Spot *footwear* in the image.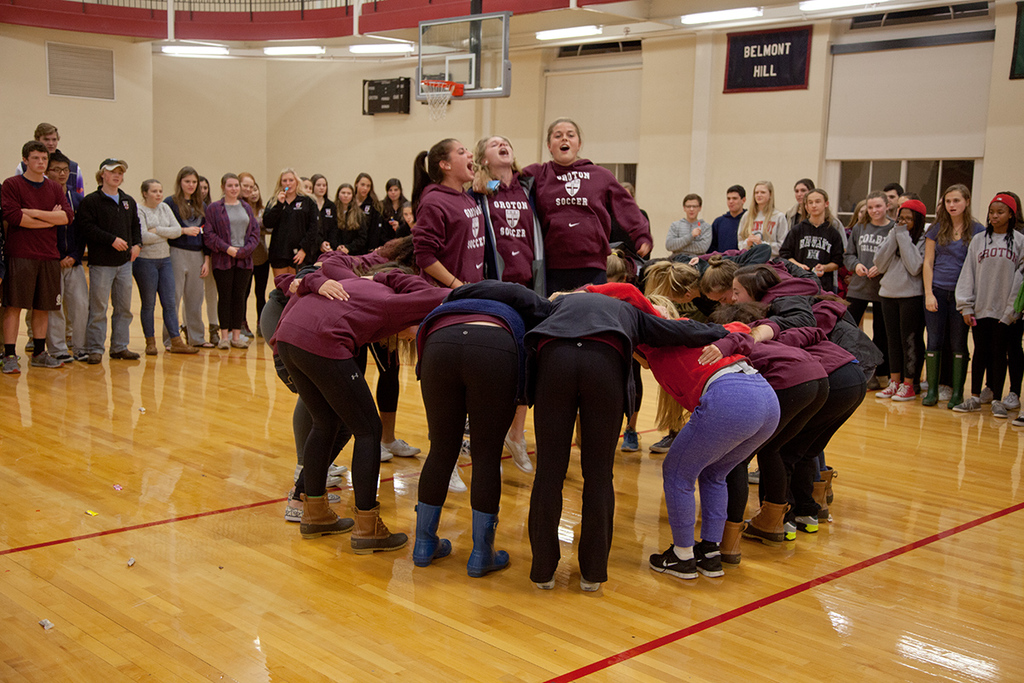
*footwear* found at 329/461/349/477.
